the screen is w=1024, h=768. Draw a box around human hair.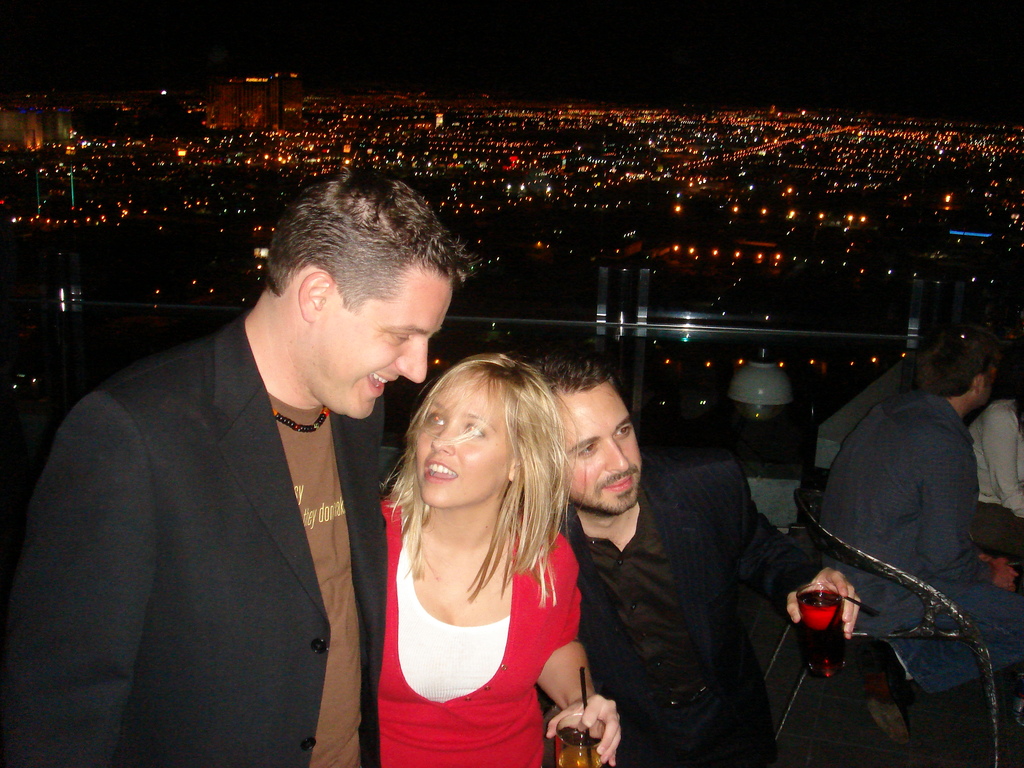
Rect(525, 335, 627, 400).
